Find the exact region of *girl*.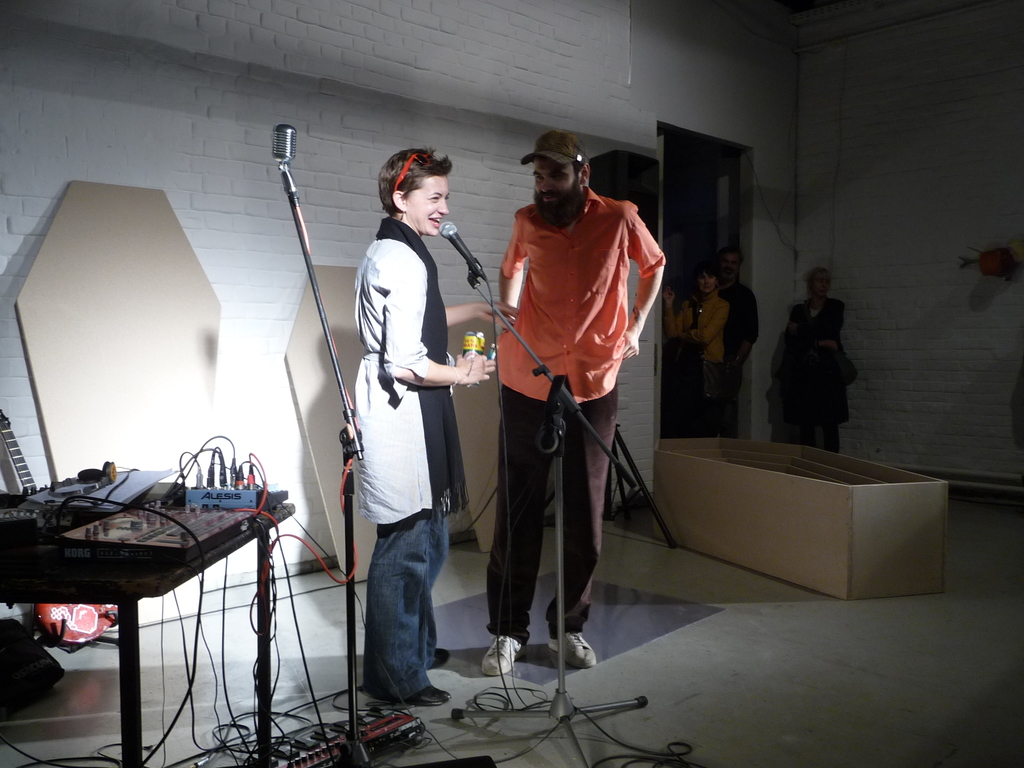
Exact region: 784:267:858:452.
